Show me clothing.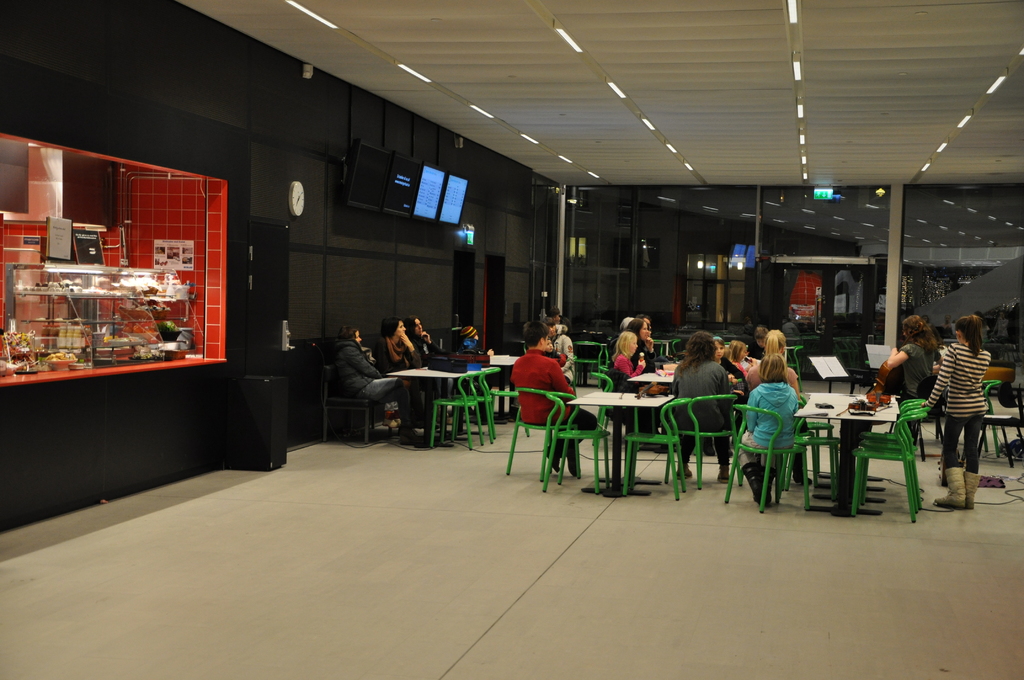
clothing is here: [662,368,738,462].
